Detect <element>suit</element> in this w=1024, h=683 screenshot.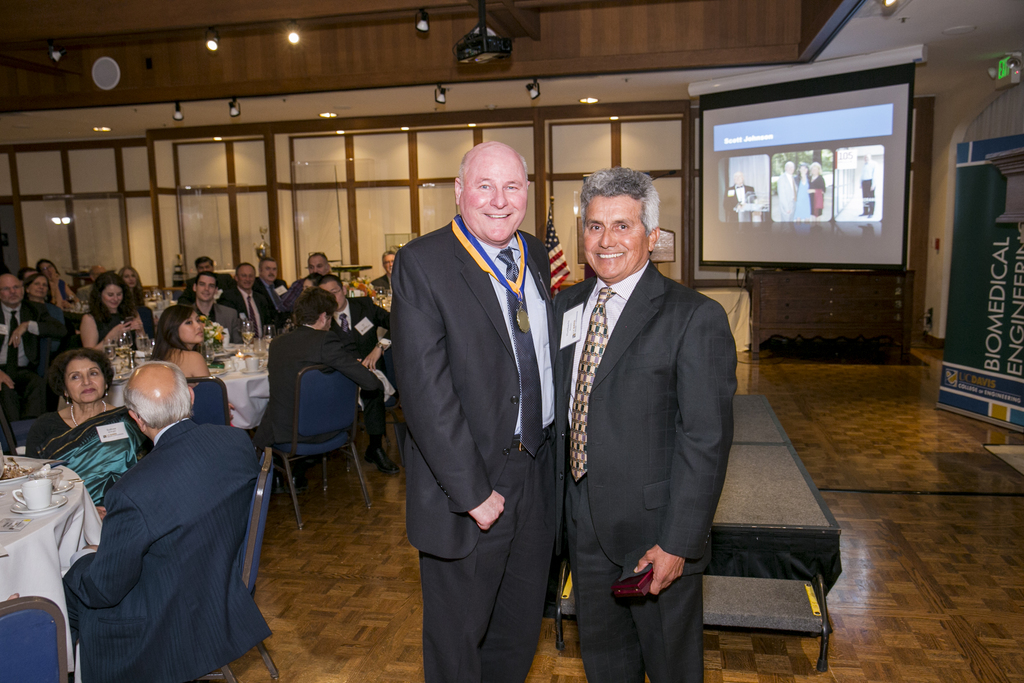
Detection: {"x1": 0, "y1": 298, "x2": 63, "y2": 421}.
